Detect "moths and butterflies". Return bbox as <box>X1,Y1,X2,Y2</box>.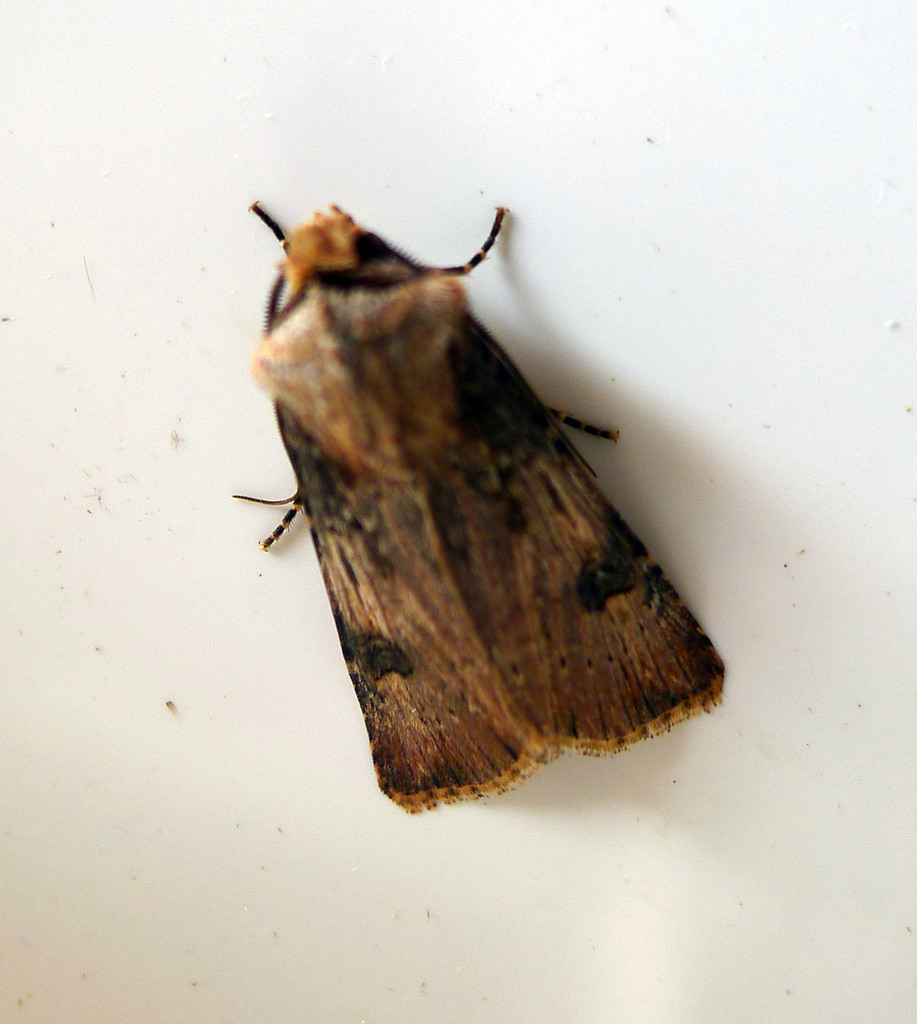
<box>226,195,730,822</box>.
